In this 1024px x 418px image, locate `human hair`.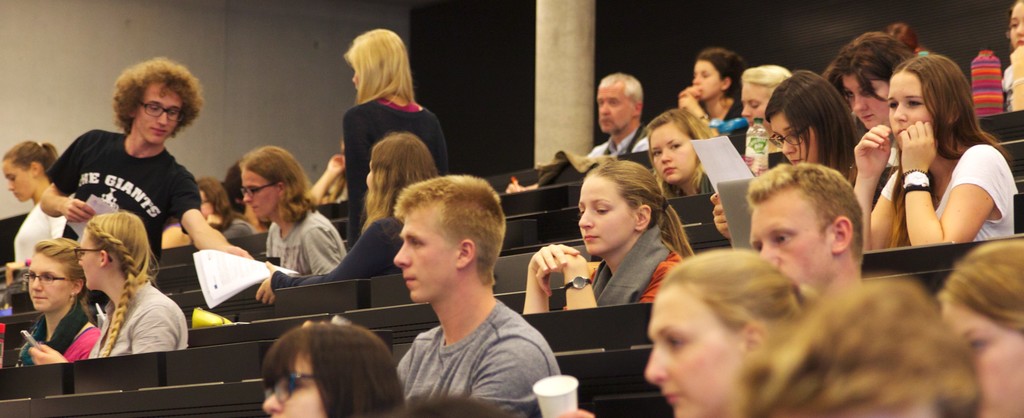
Bounding box: locate(727, 273, 983, 417).
